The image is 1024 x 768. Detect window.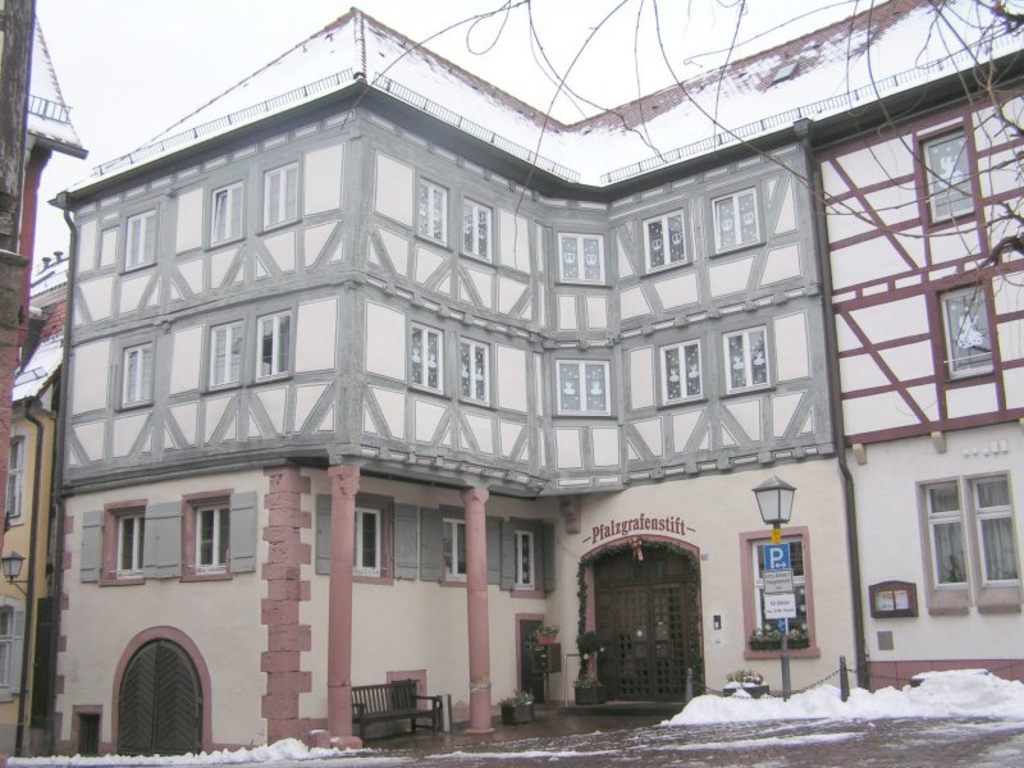
Detection: <box>920,129,977,228</box>.
